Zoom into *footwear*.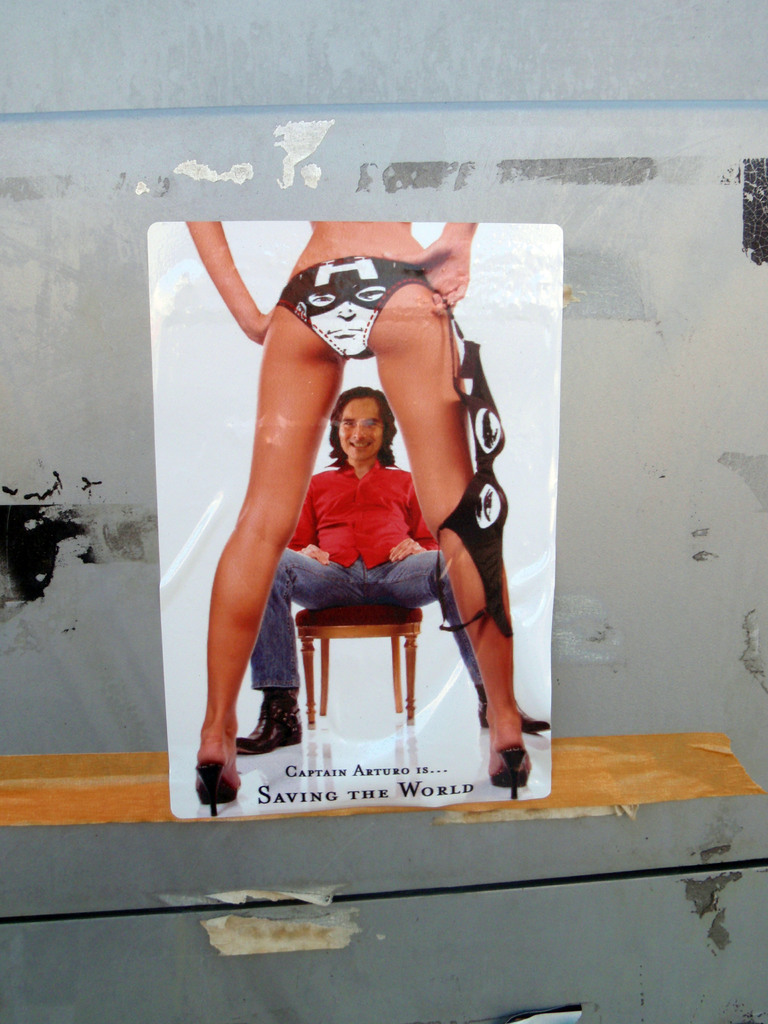
Zoom target: box=[179, 708, 249, 807].
